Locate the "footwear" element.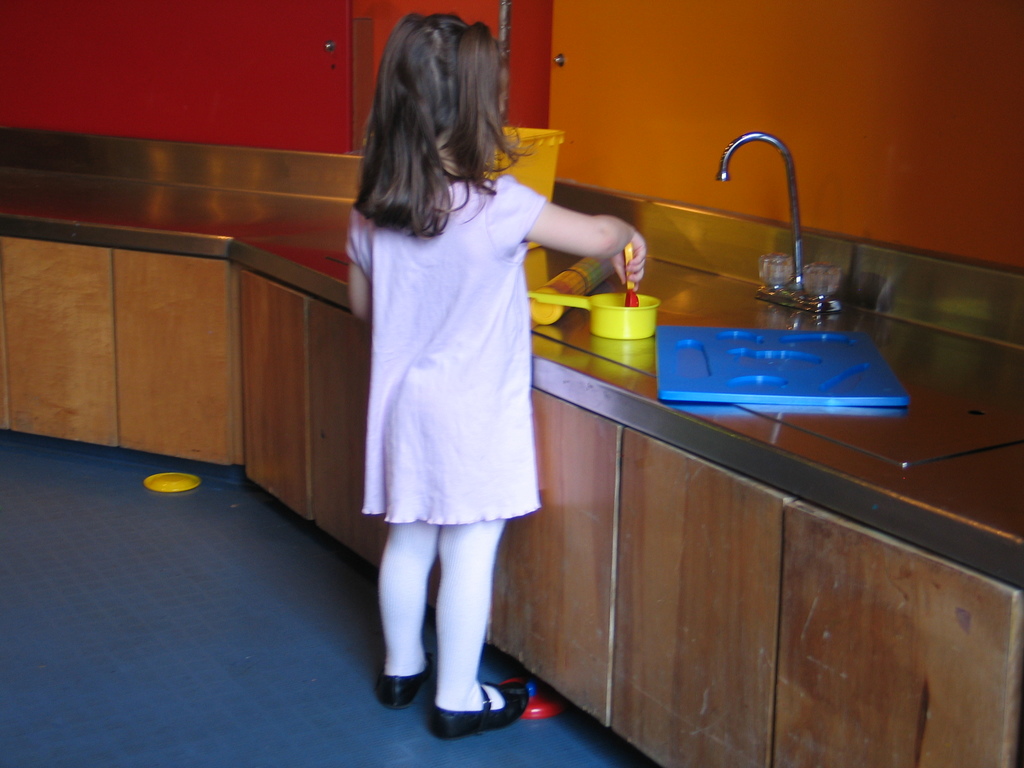
Element bbox: pyautogui.locateOnScreen(412, 668, 516, 739).
